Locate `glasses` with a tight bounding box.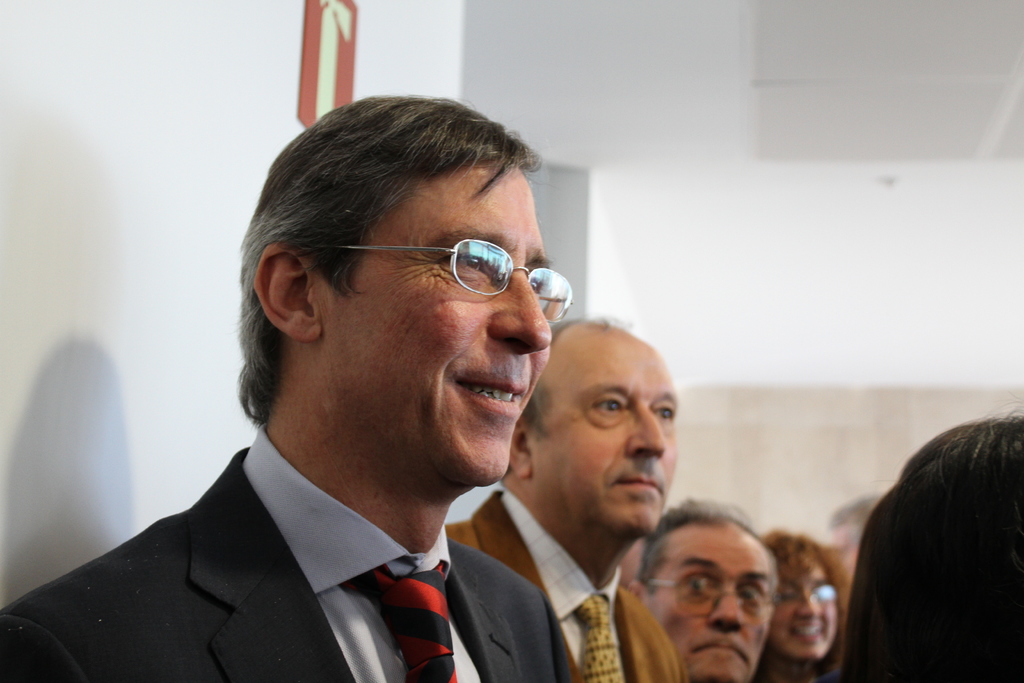
bbox=(314, 243, 567, 300).
